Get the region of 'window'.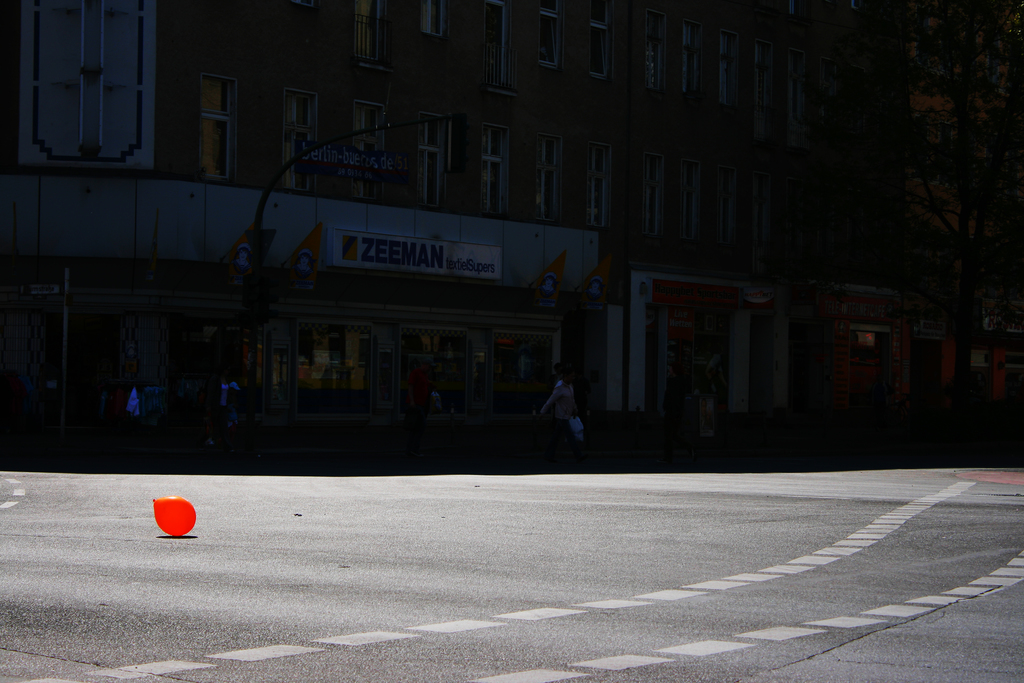
detection(852, 334, 890, 362).
